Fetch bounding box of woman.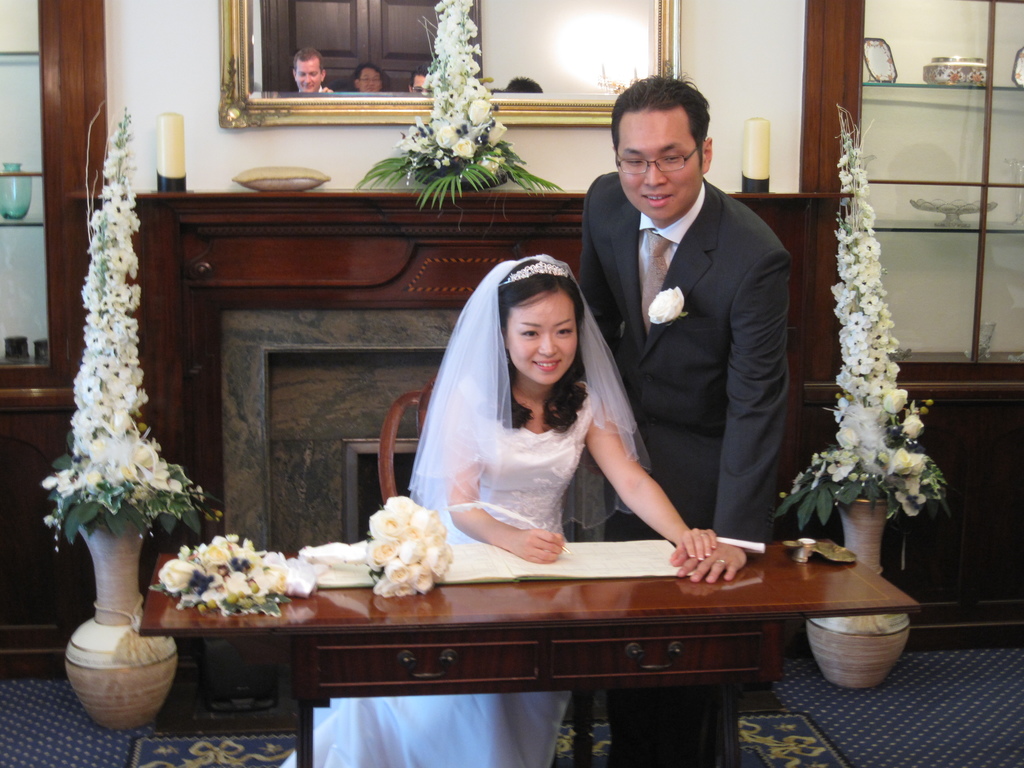
Bbox: <box>276,247,721,767</box>.
